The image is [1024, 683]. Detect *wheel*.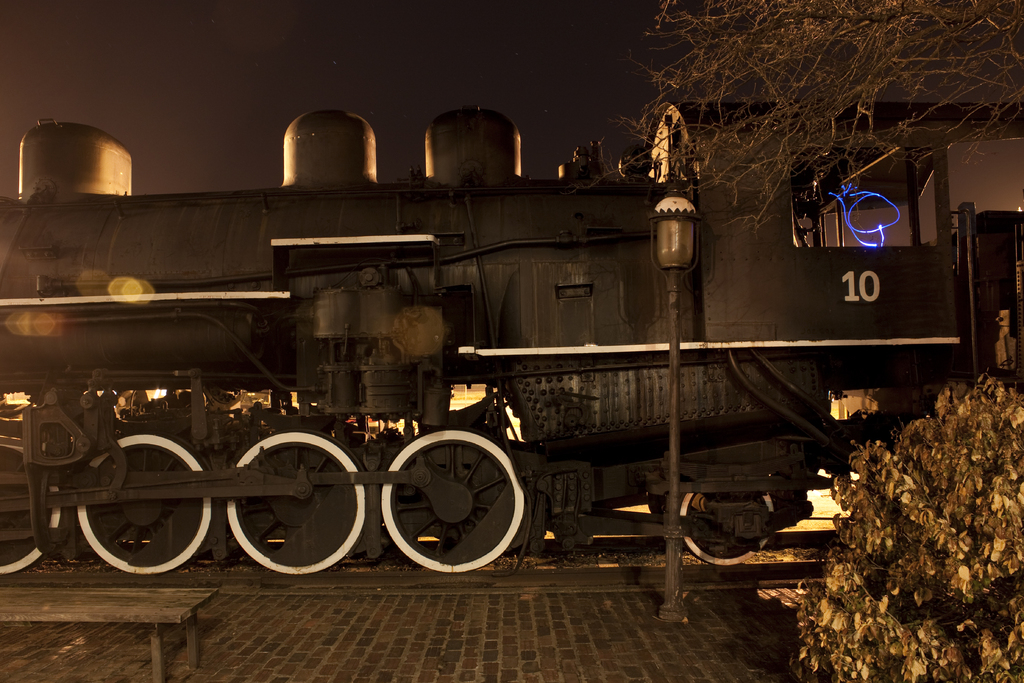
Detection: box=[226, 432, 368, 575].
